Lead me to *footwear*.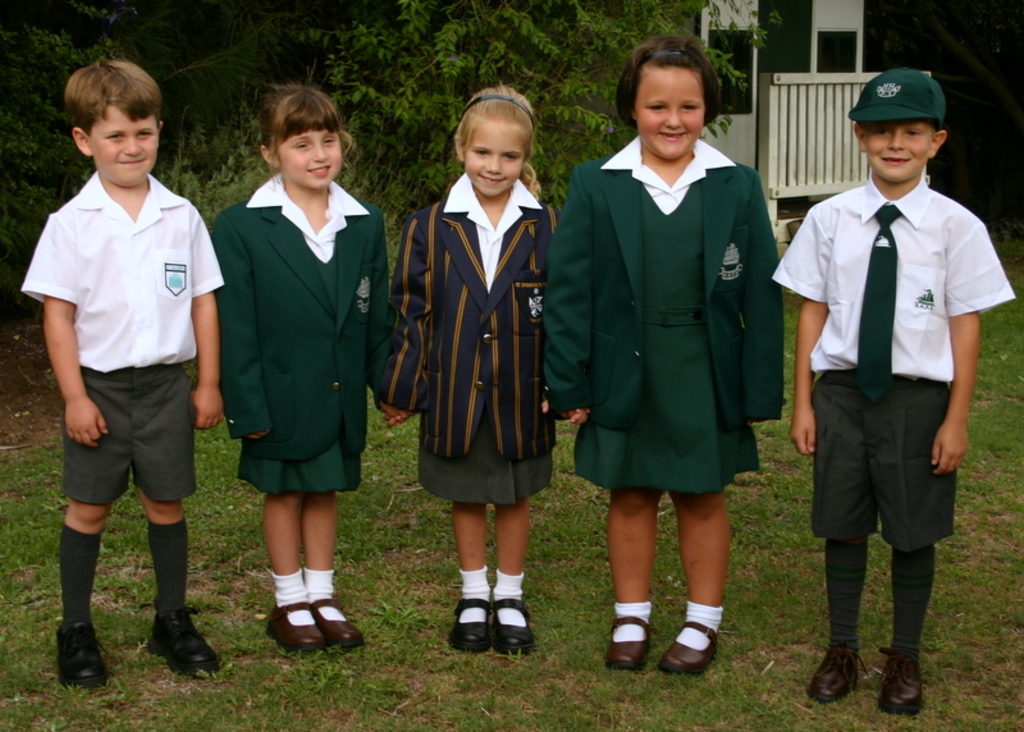
Lead to bbox=(150, 610, 220, 677).
